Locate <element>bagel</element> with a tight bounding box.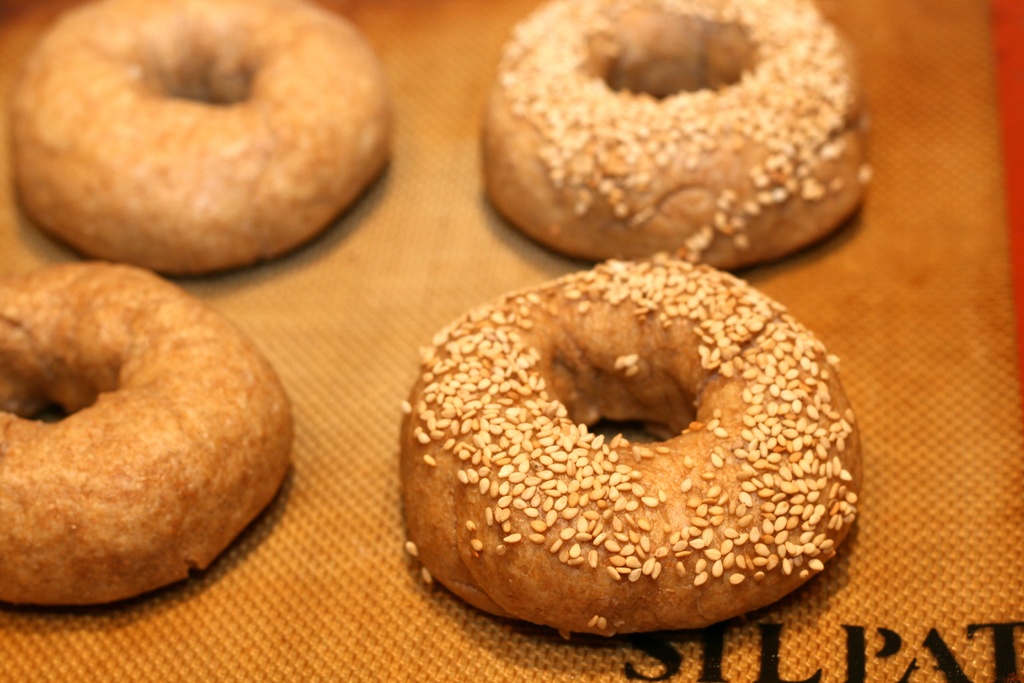
locate(479, 0, 876, 267).
